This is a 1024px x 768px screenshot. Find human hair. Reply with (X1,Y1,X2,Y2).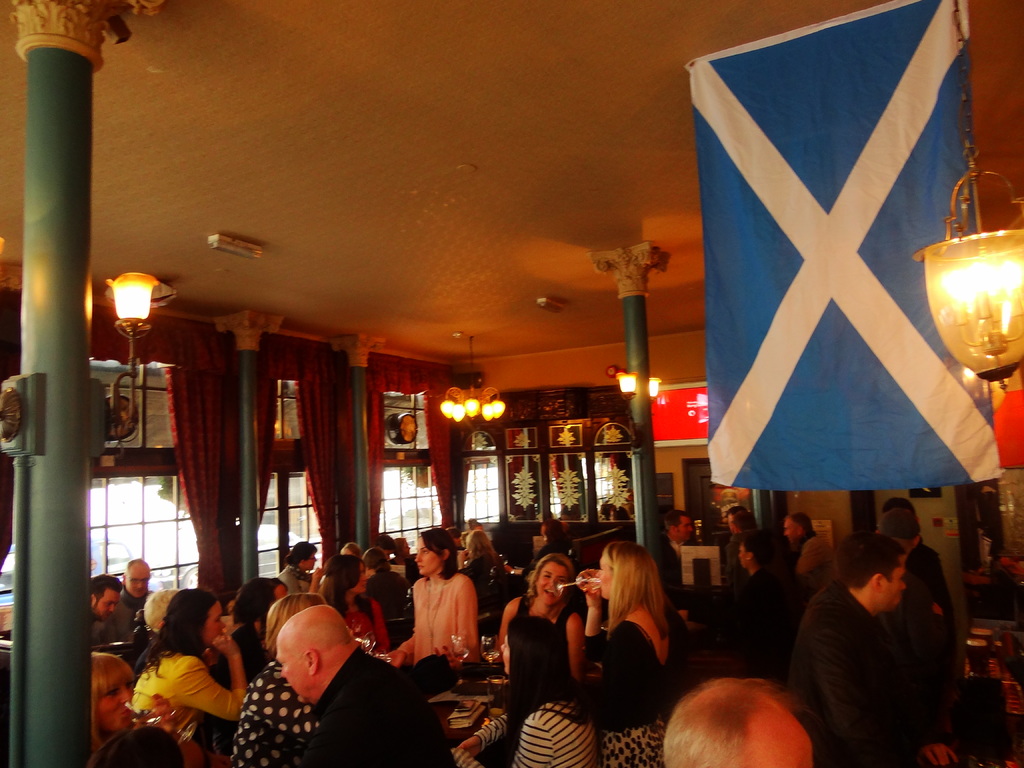
(89,573,123,613).
